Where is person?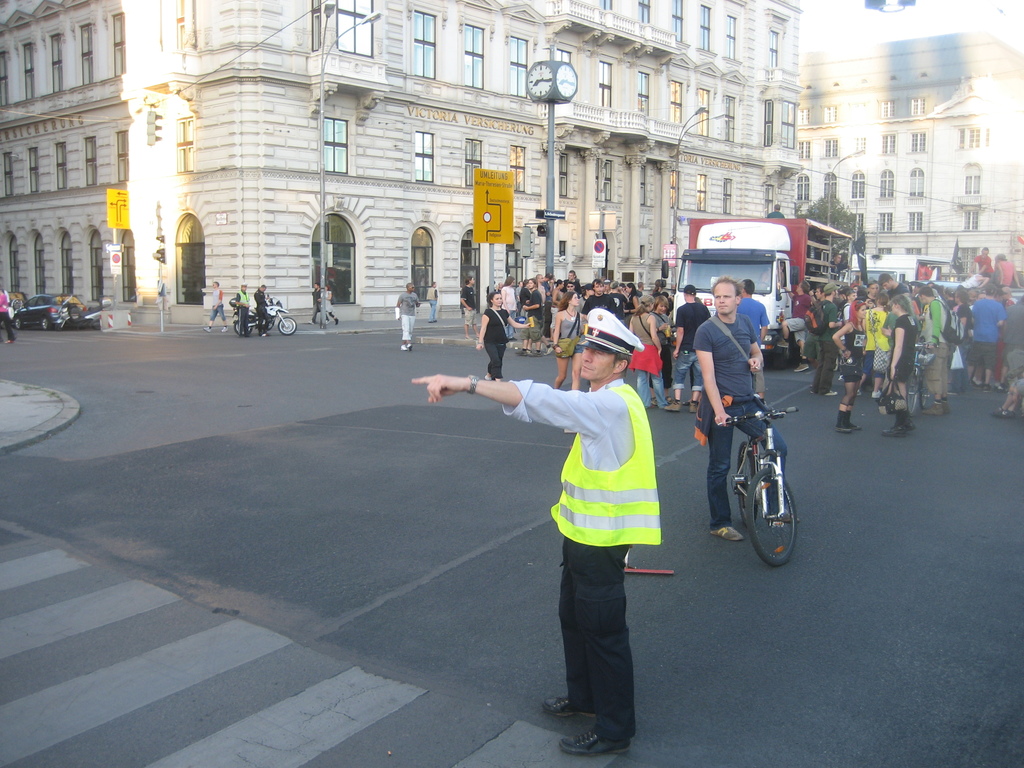
[230,284,253,338].
